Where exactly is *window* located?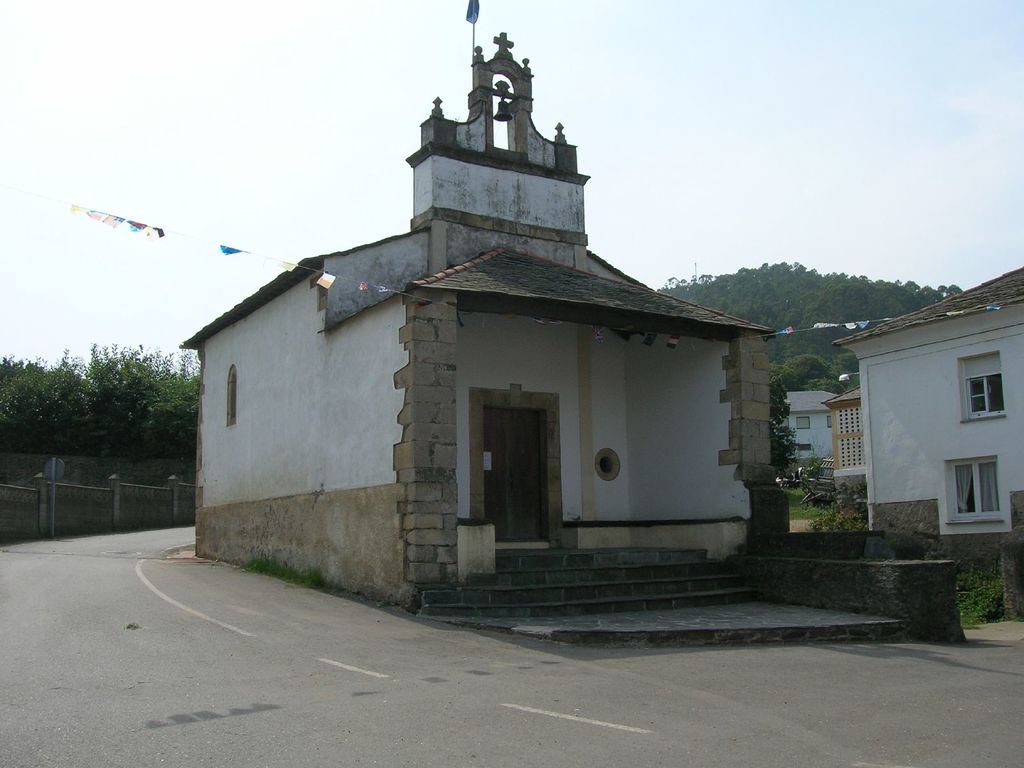
Its bounding box is 225 362 239 425.
